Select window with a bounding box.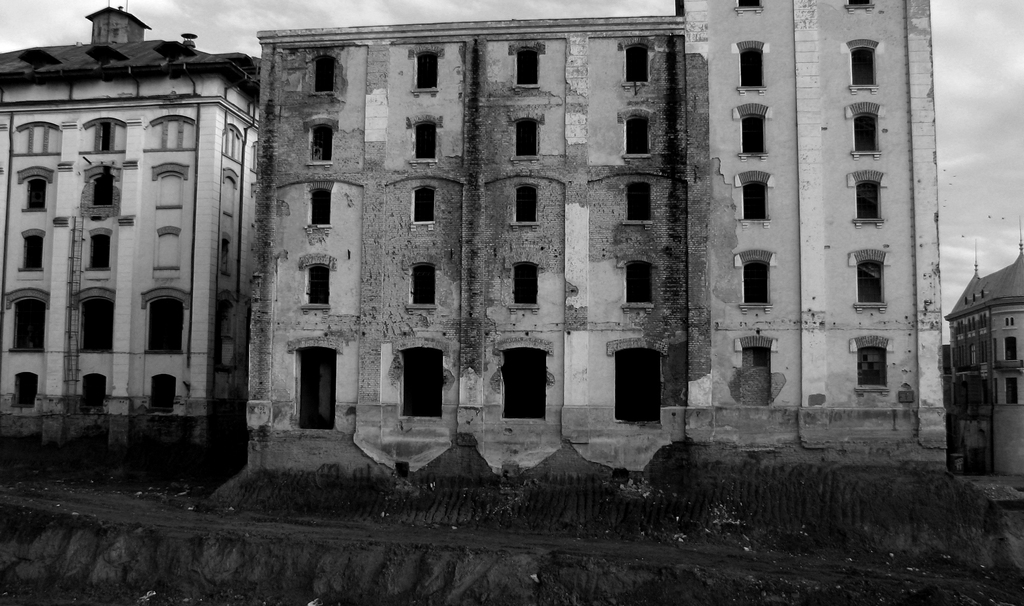
locate(856, 347, 886, 389).
